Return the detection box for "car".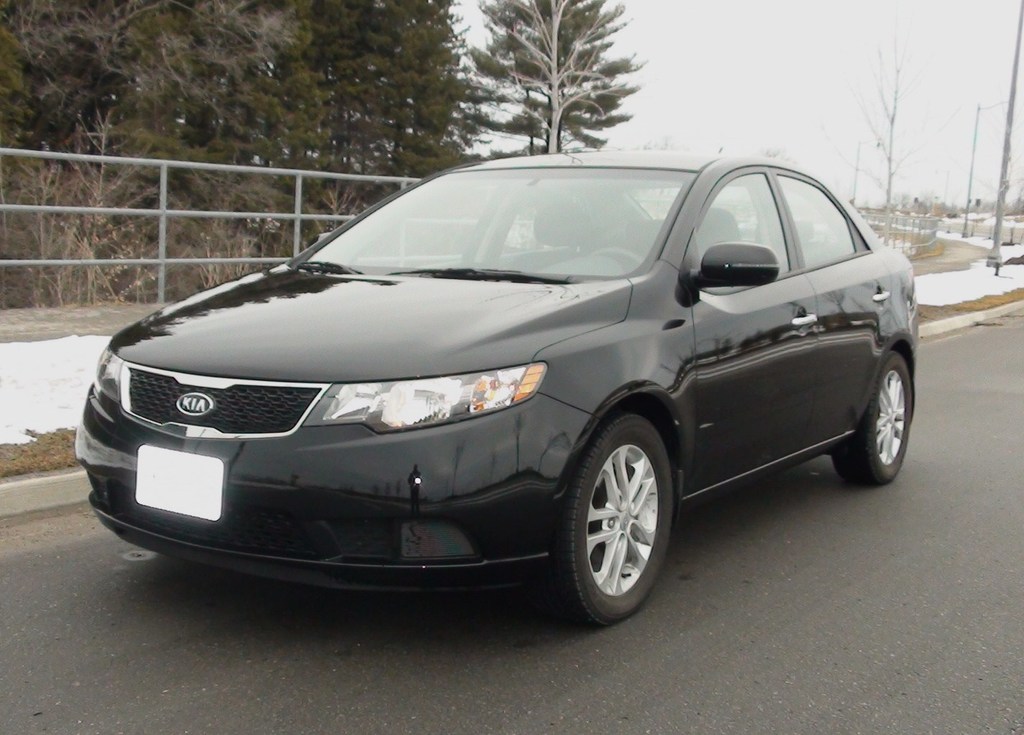
{"left": 74, "top": 137, "right": 923, "bottom": 613}.
